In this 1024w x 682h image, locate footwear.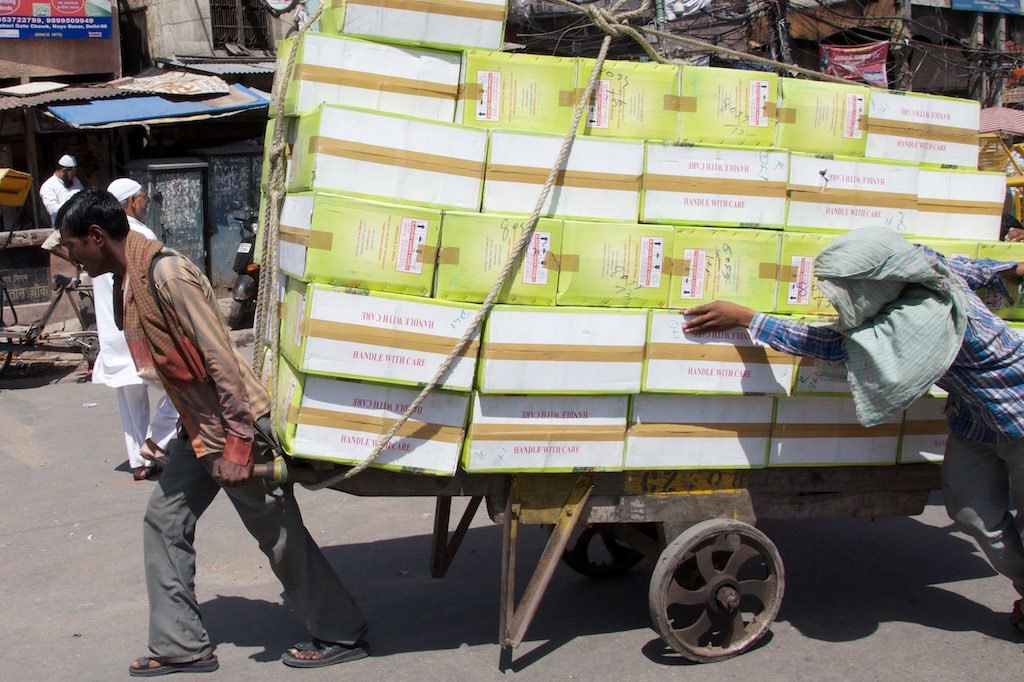
Bounding box: bbox(124, 649, 223, 677).
